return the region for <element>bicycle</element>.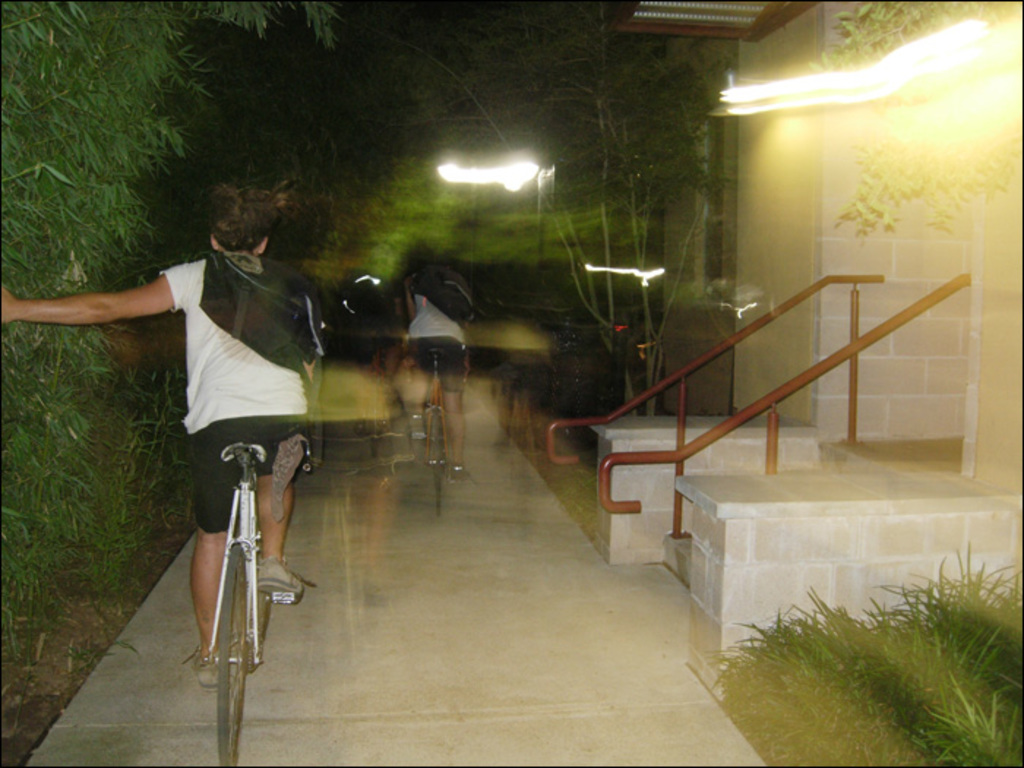
rect(304, 342, 345, 464).
